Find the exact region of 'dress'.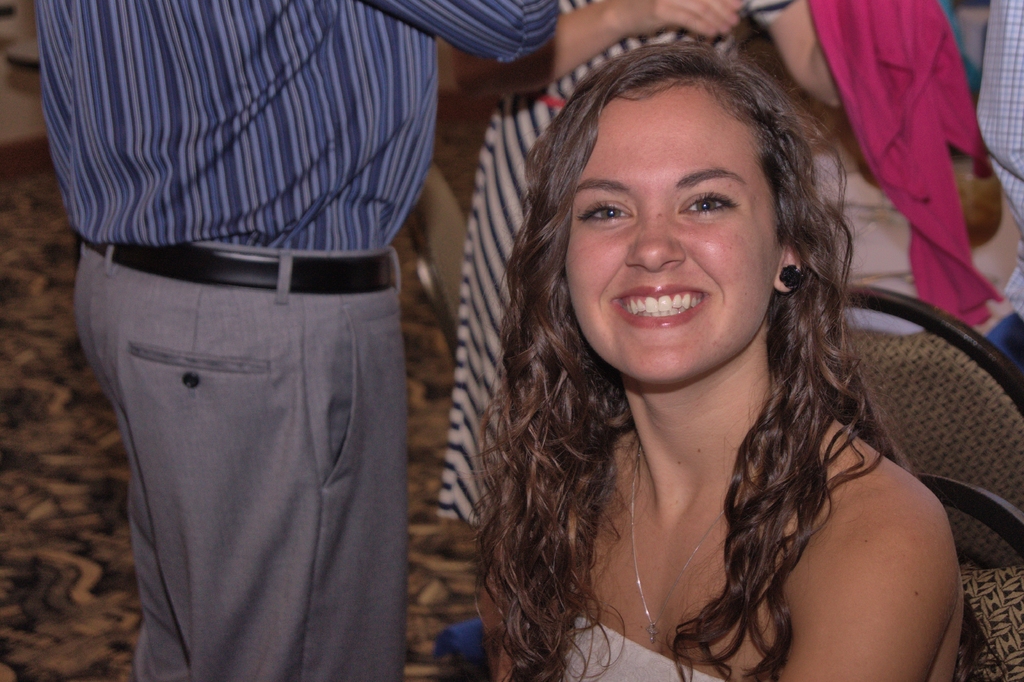
Exact region: [left=551, top=603, right=723, bottom=681].
